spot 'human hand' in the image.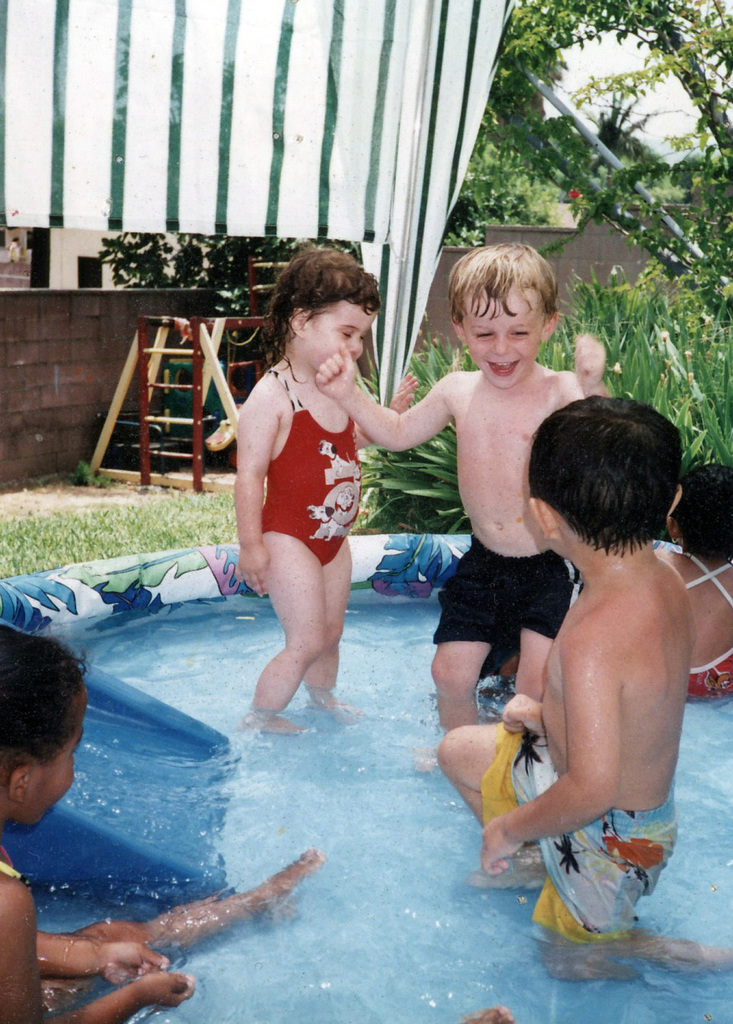
'human hand' found at region(388, 370, 418, 412).
